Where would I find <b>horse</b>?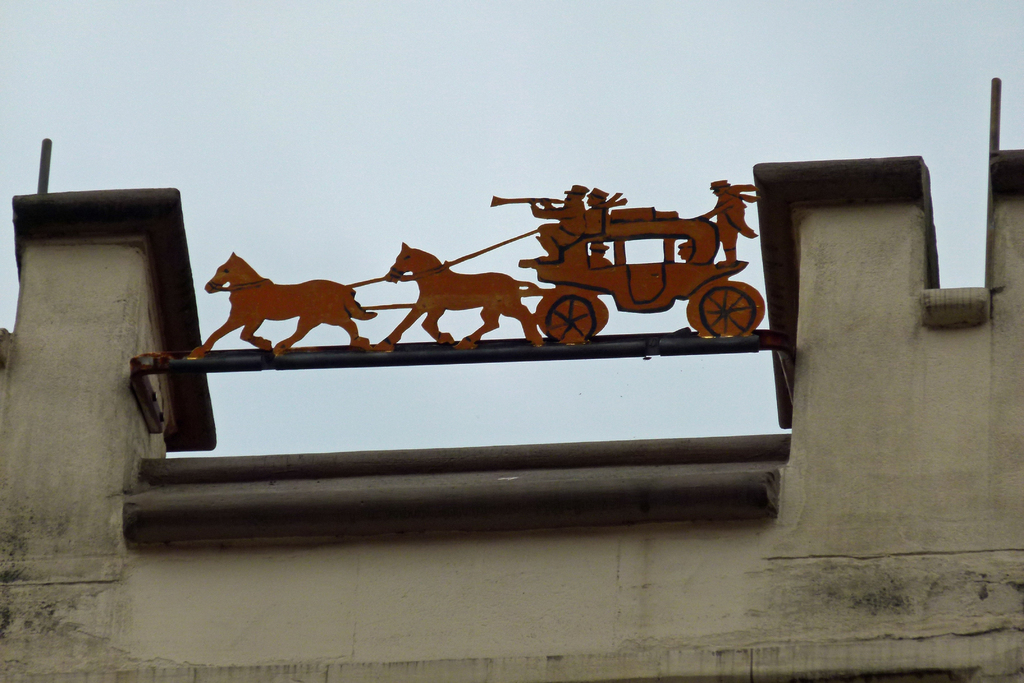
At pyautogui.locateOnScreen(372, 243, 546, 349).
